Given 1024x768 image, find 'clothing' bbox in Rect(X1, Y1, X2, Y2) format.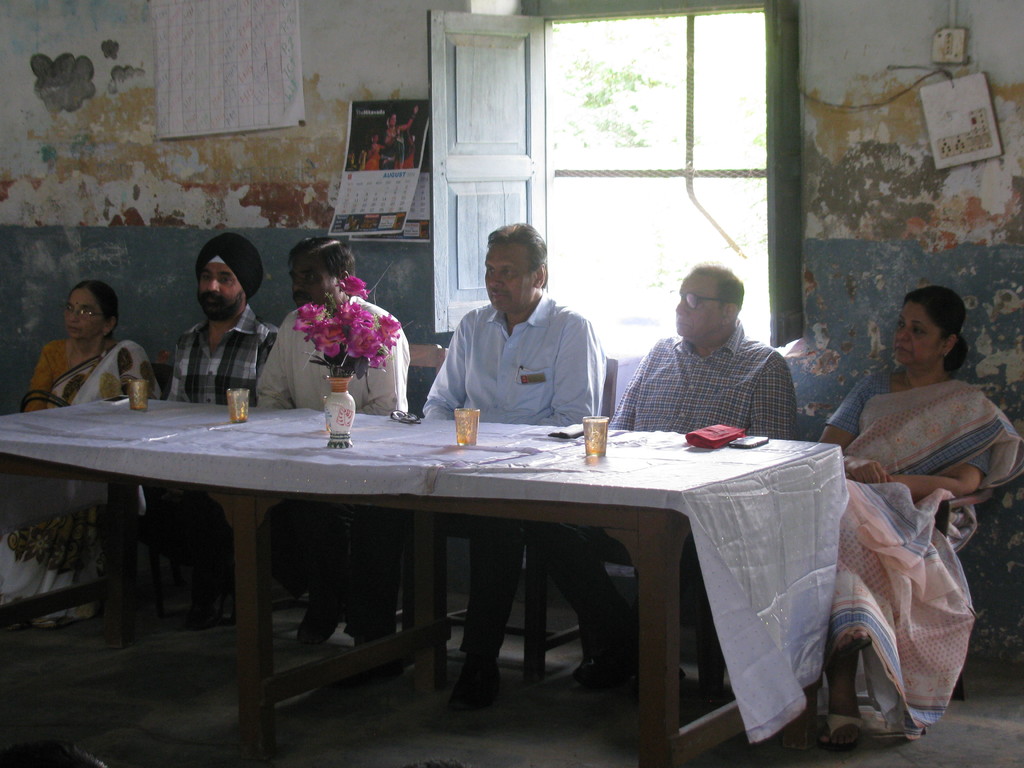
Rect(248, 294, 413, 598).
